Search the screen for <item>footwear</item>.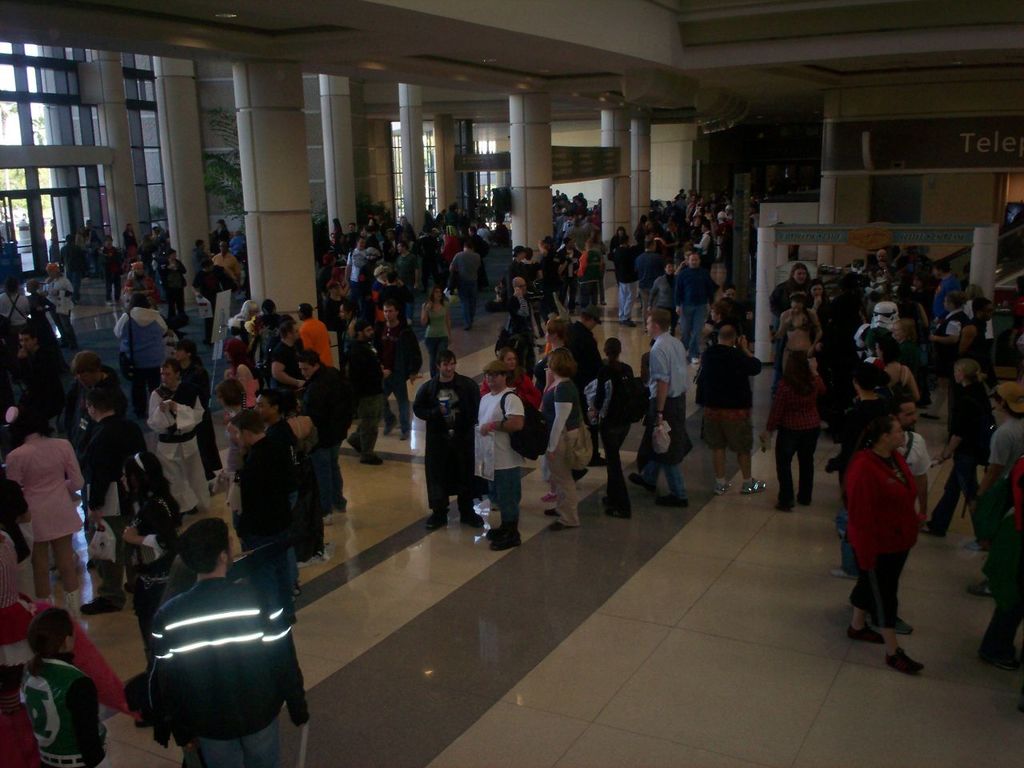
Found at {"left": 988, "top": 650, "right": 1014, "bottom": 670}.
